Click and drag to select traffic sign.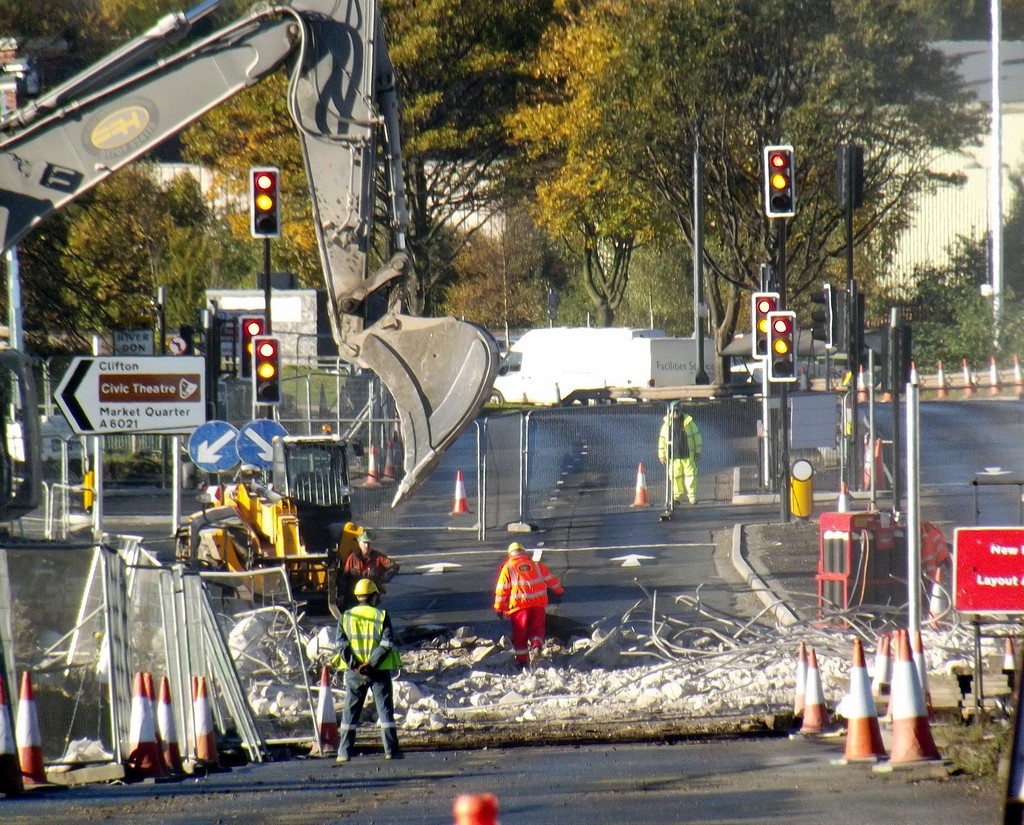
Selection: region(768, 310, 801, 380).
